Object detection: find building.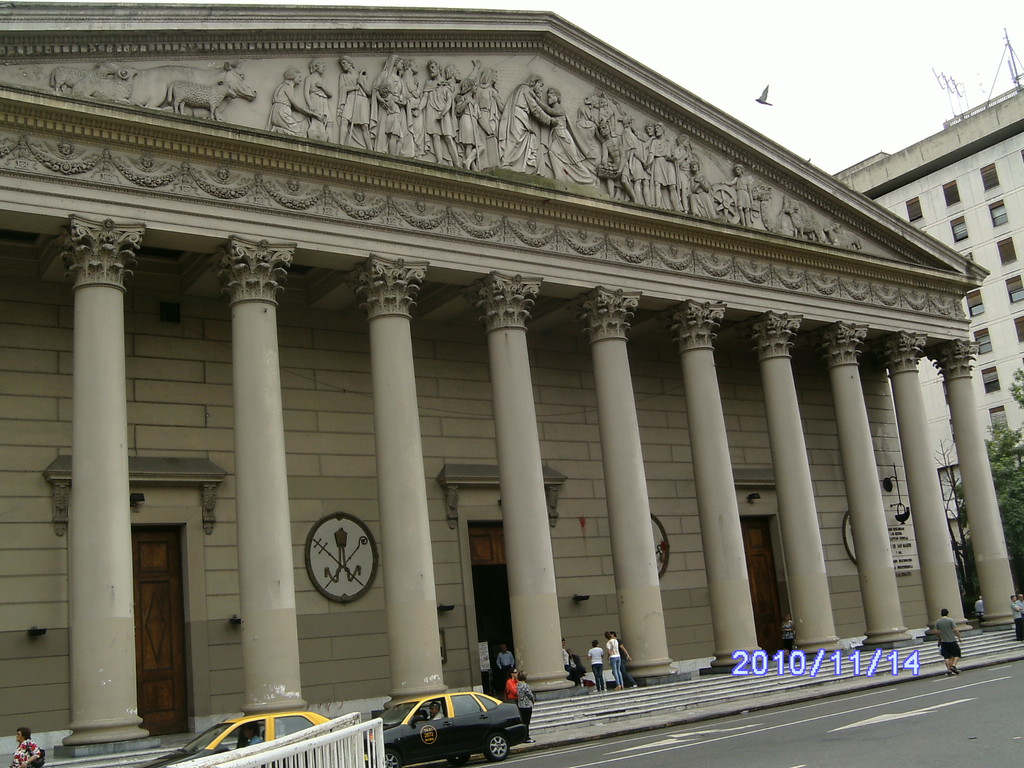
x1=0 y1=0 x2=1016 y2=759.
